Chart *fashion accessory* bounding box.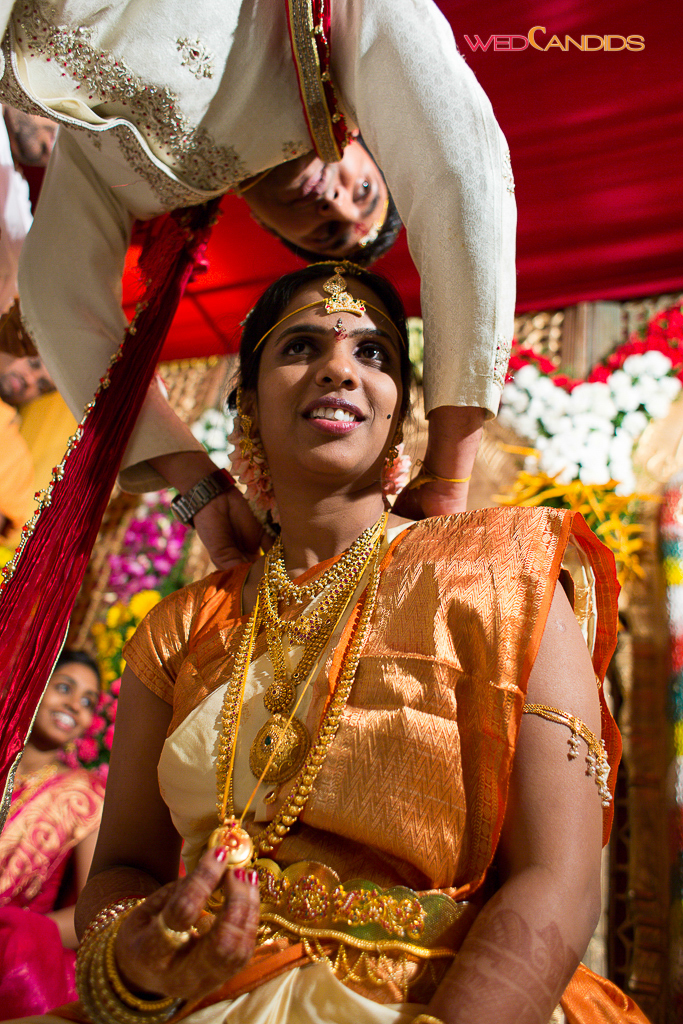
Charted: x1=252 y1=510 x2=389 y2=785.
